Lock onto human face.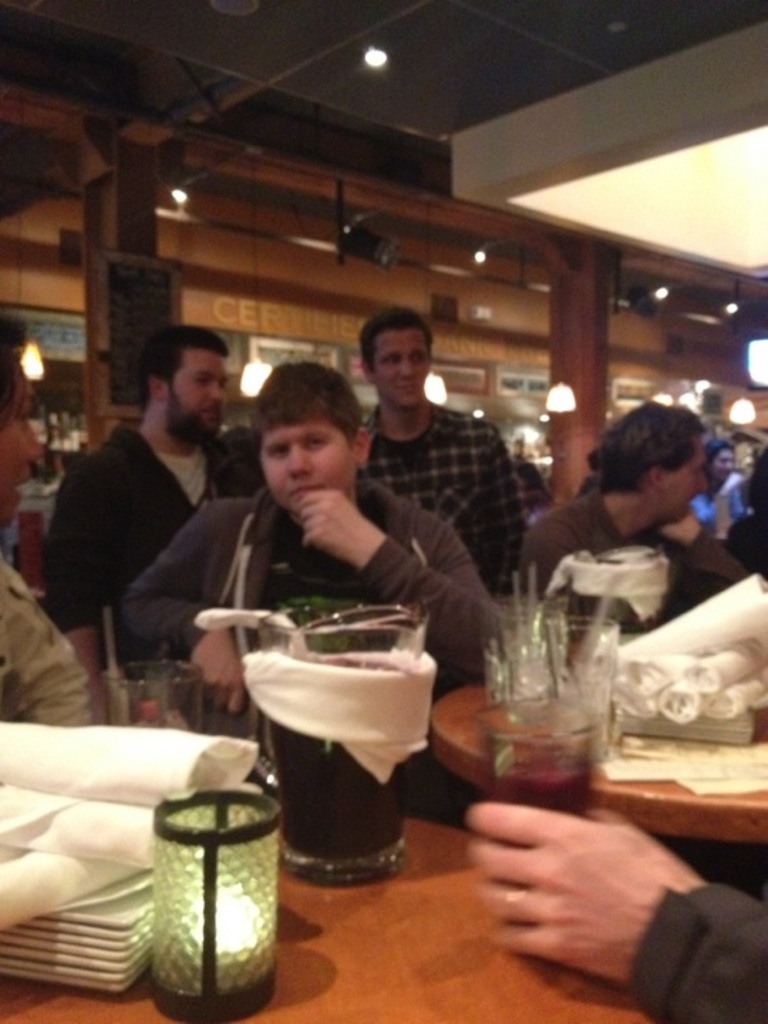
Locked: [left=666, top=455, right=708, bottom=519].
